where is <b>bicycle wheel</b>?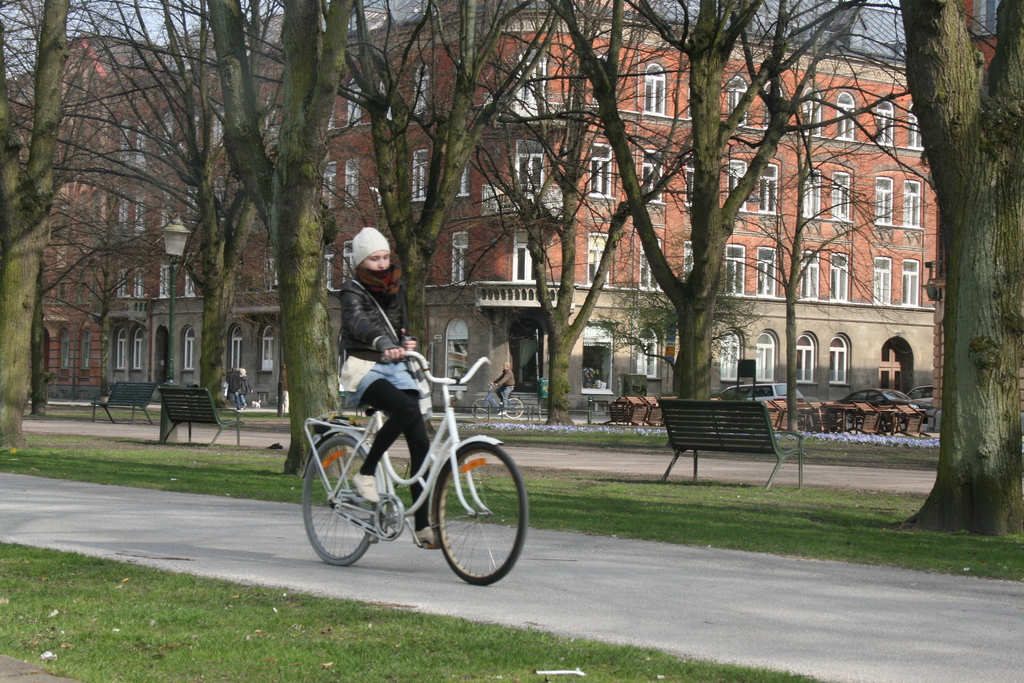
<box>299,429,380,566</box>.
